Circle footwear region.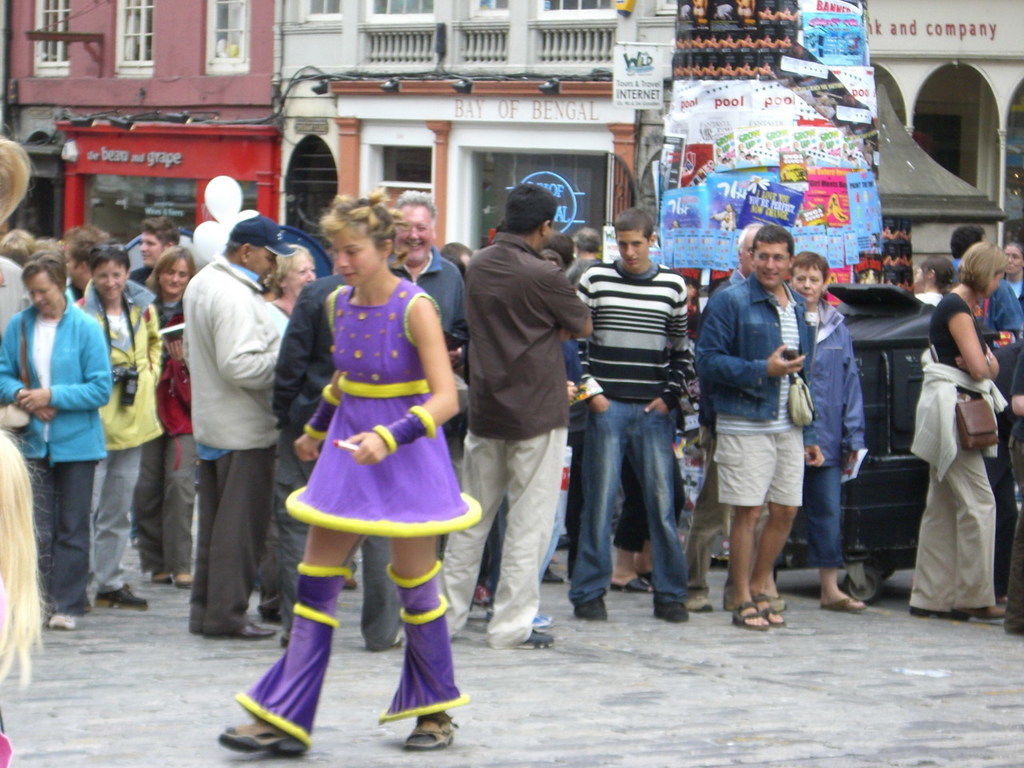
Region: 654,604,688,622.
